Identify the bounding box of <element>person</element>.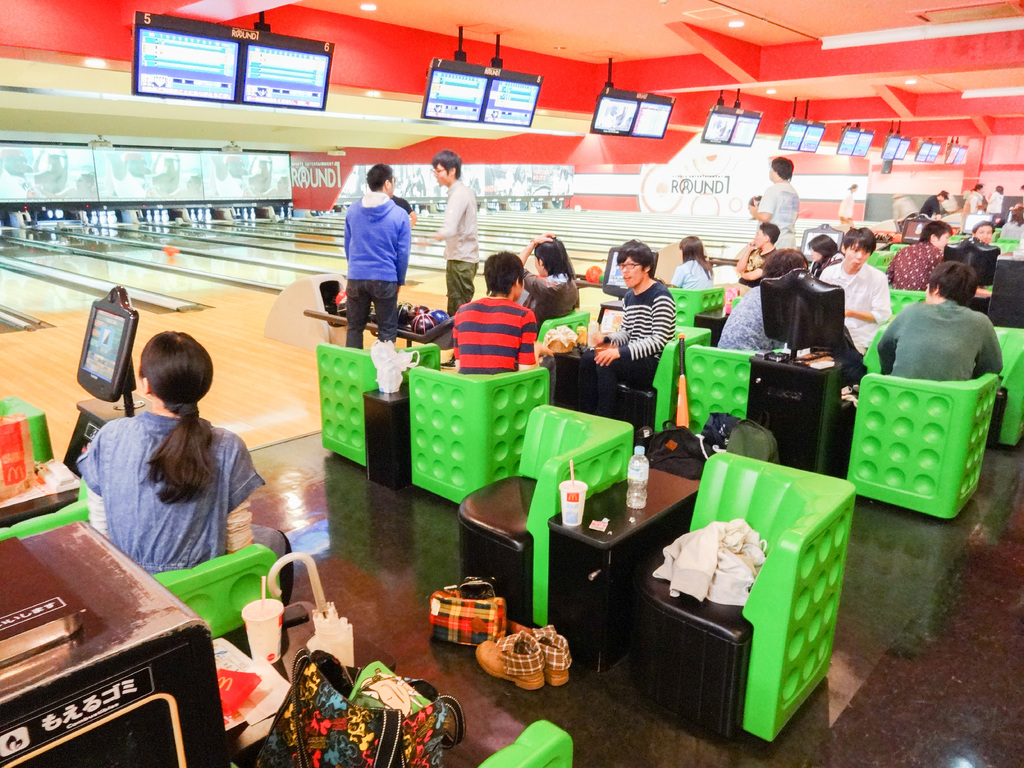
{"left": 333, "top": 131, "right": 413, "bottom": 355}.
